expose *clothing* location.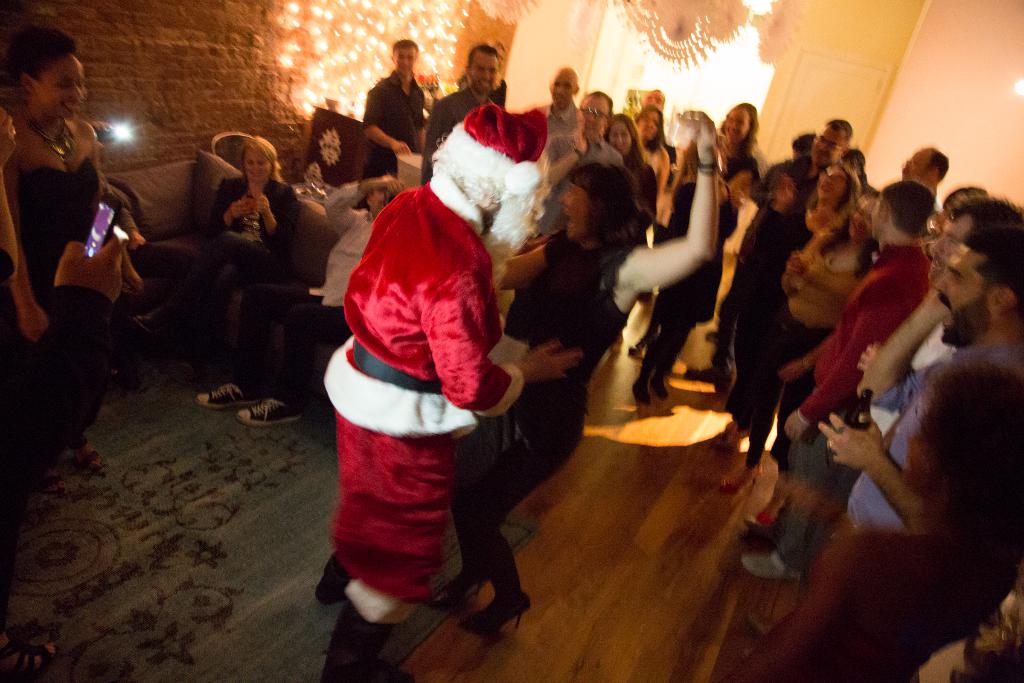
Exposed at [x1=544, y1=129, x2=615, y2=238].
